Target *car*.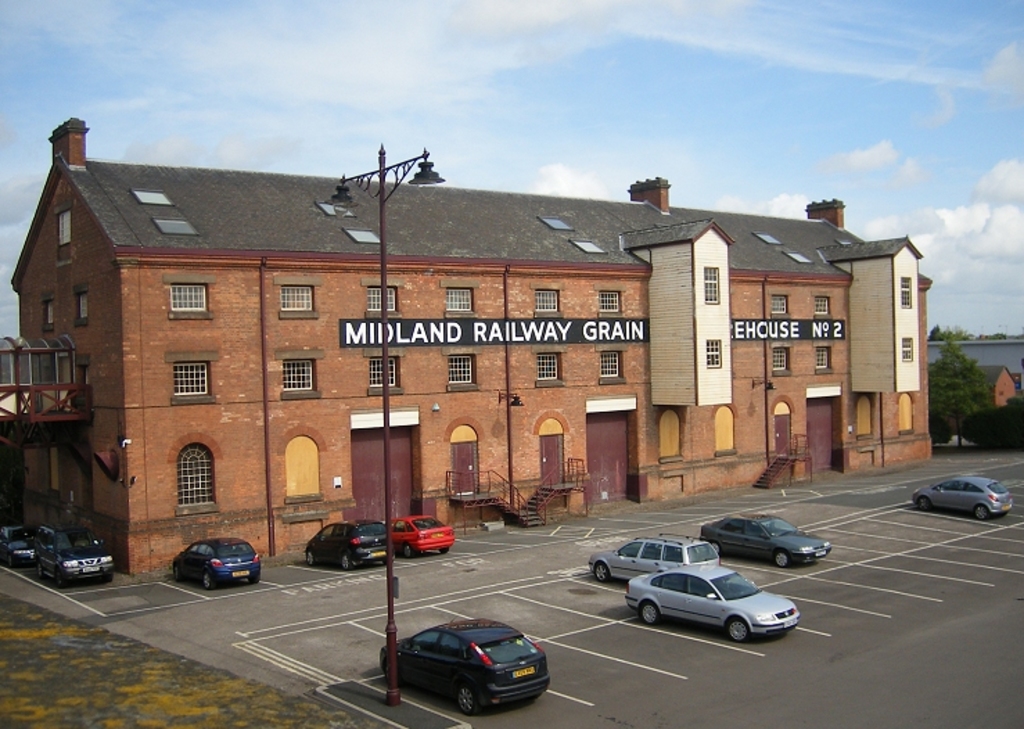
Target region: bbox=(0, 528, 37, 561).
